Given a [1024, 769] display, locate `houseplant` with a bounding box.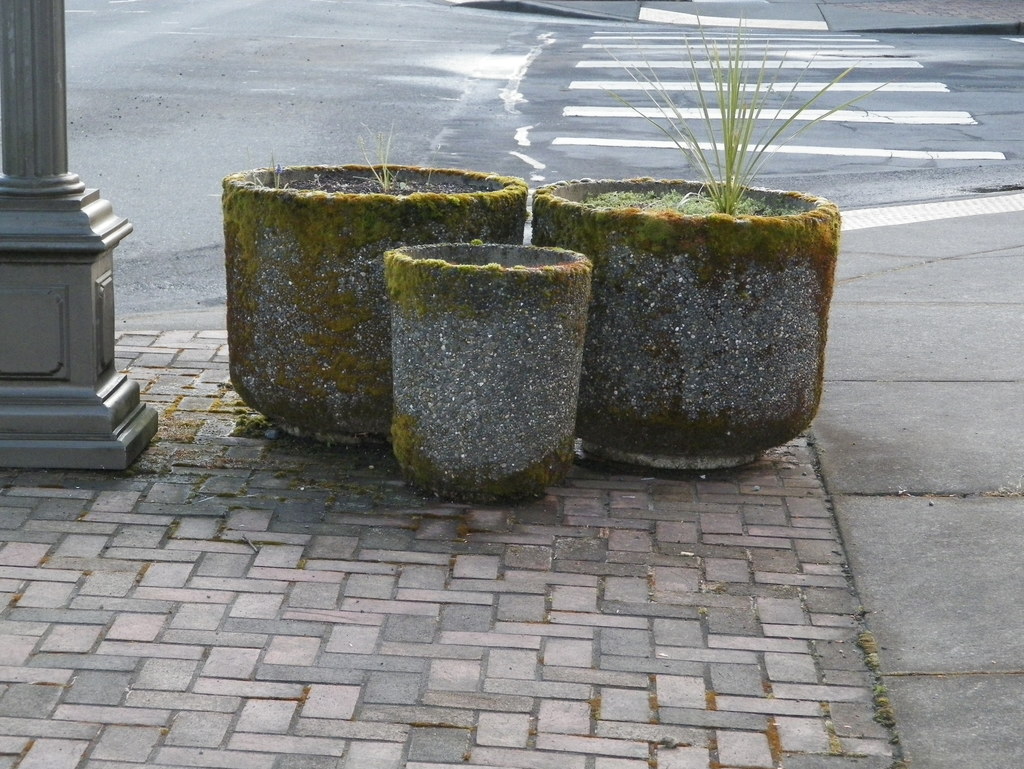
Located: BBox(218, 118, 537, 451).
